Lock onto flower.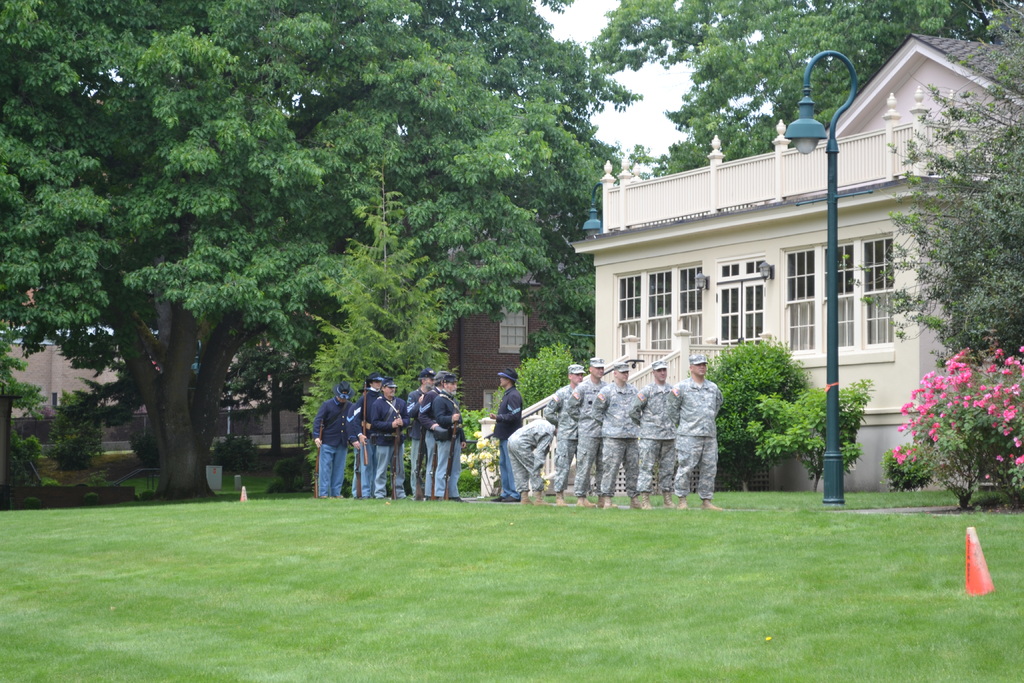
Locked: bbox(1021, 343, 1023, 350).
